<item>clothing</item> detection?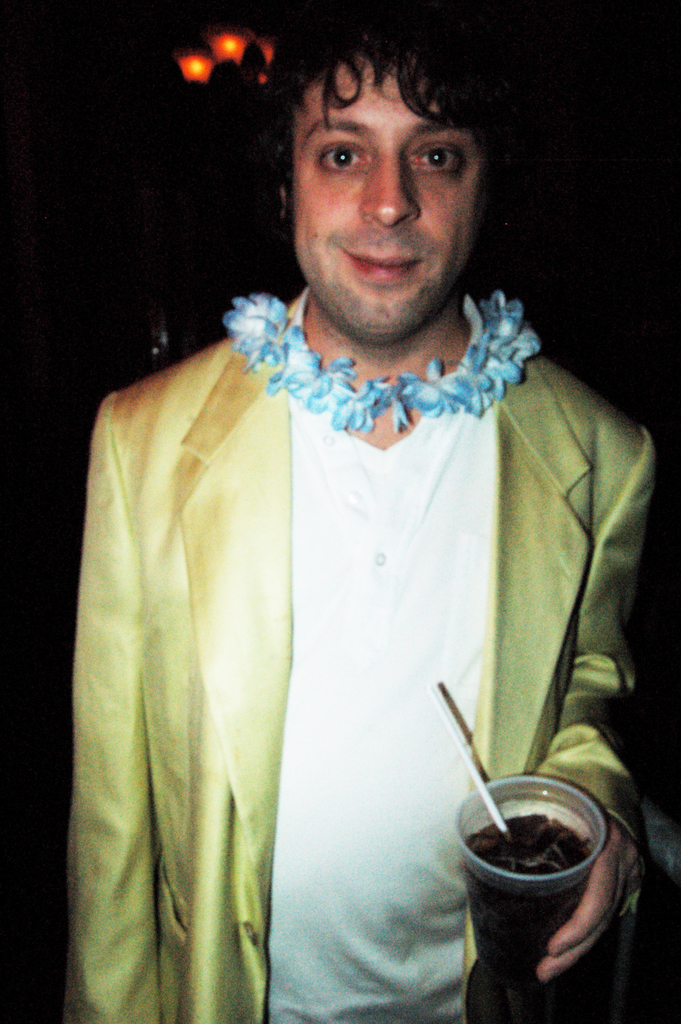
(78, 248, 622, 1011)
